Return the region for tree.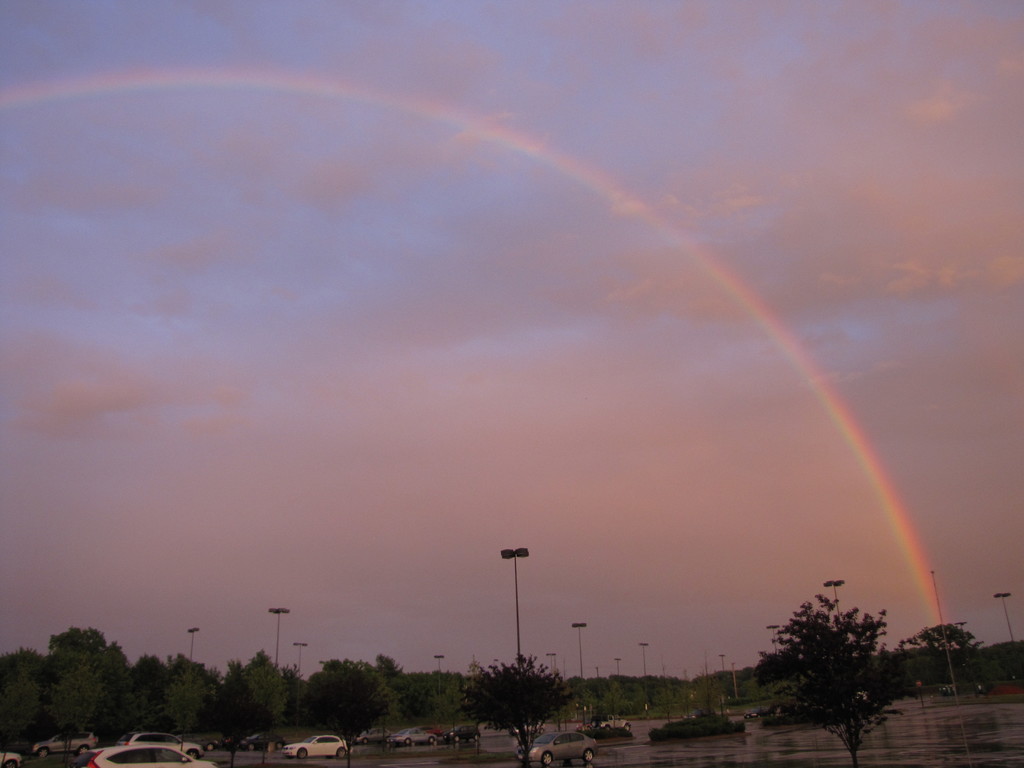
left=212, top=659, right=263, bottom=767.
